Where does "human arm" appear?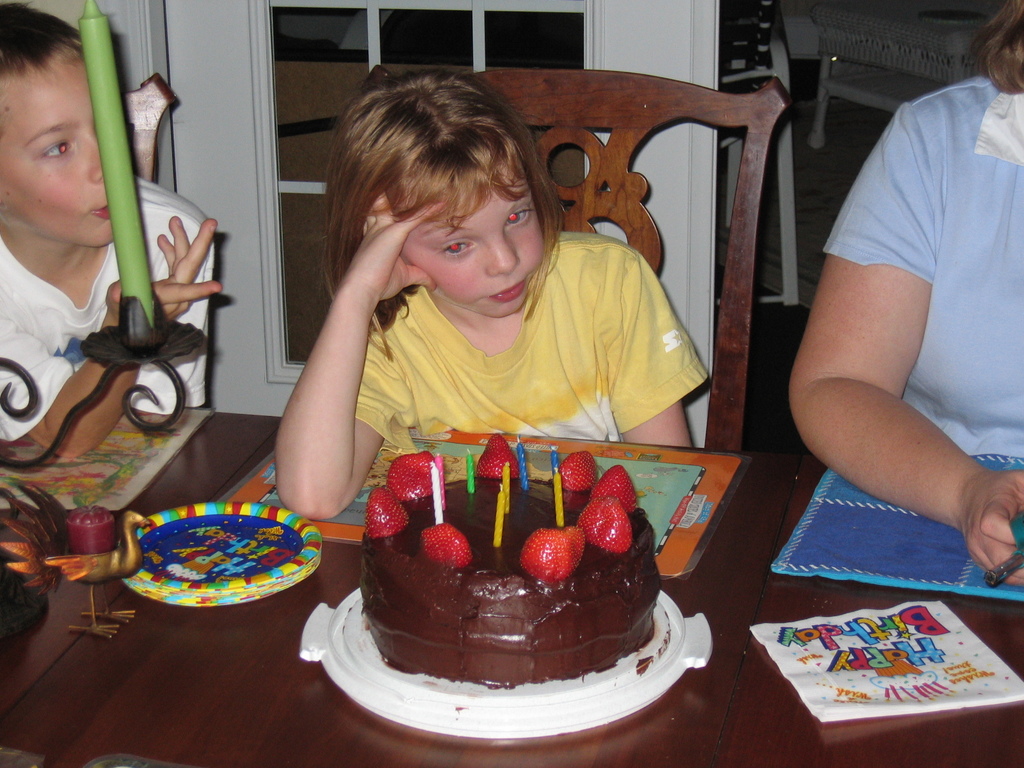
Appears at [610, 230, 694, 461].
